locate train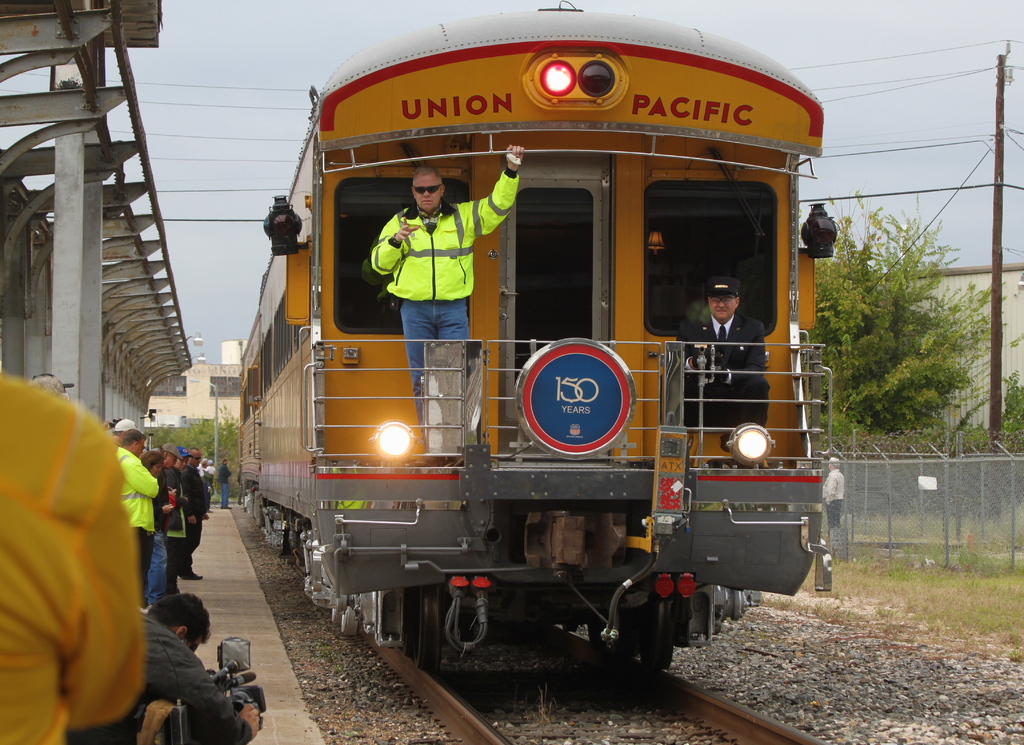
[left=237, top=0, right=839, bottom=670]
